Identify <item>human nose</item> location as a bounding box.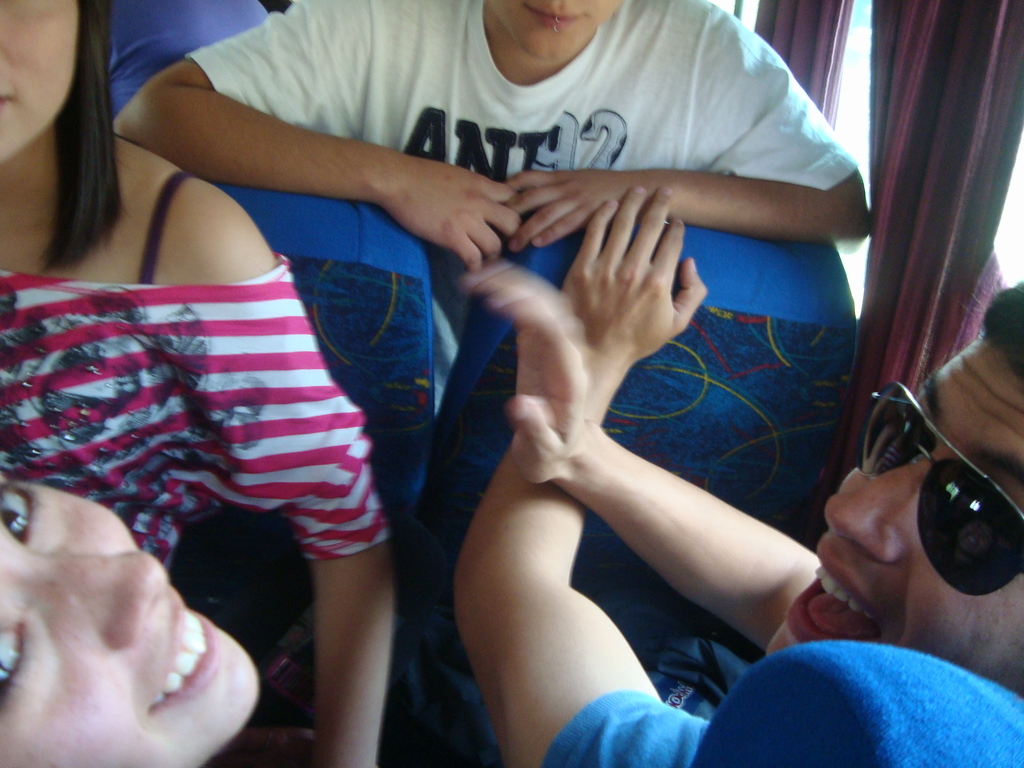
crop(17, 545, 170, 659).
